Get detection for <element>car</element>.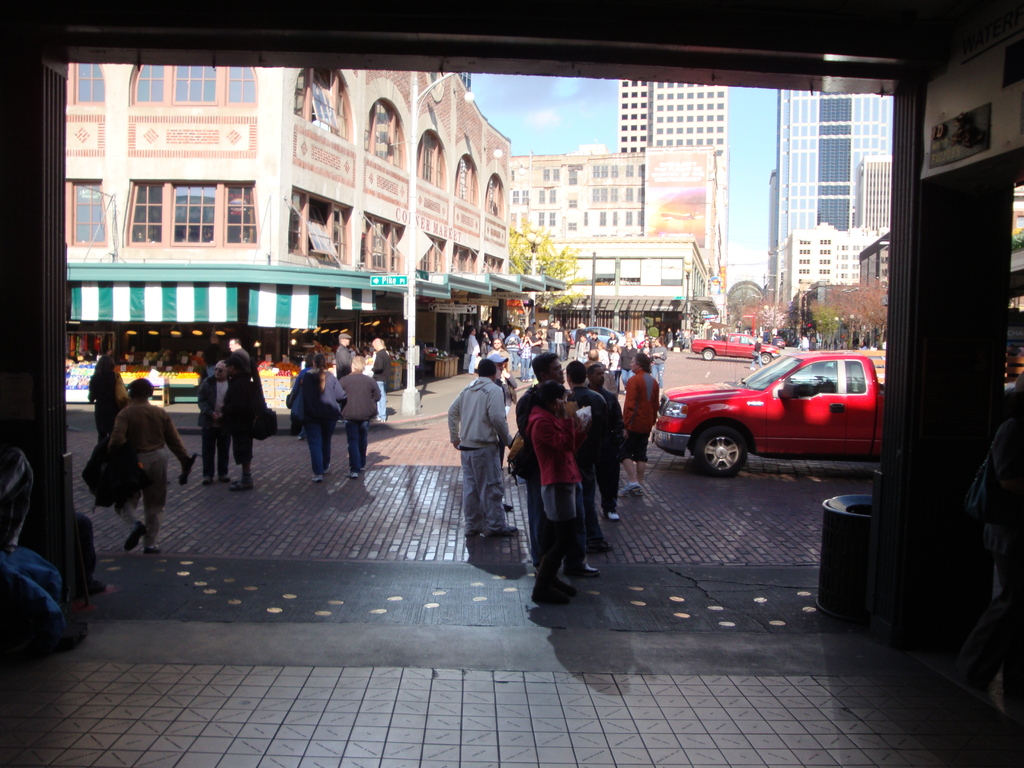
Detection: region(689, 326, 780, 371).
